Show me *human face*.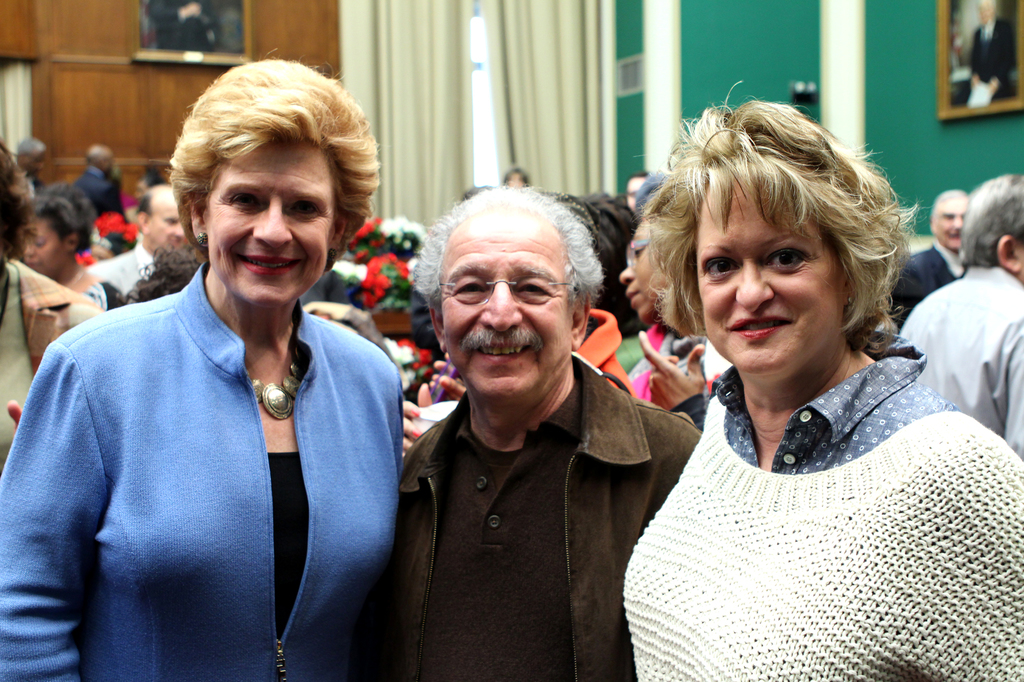
*human face* is here: box=[695, 174, 845, 373].
